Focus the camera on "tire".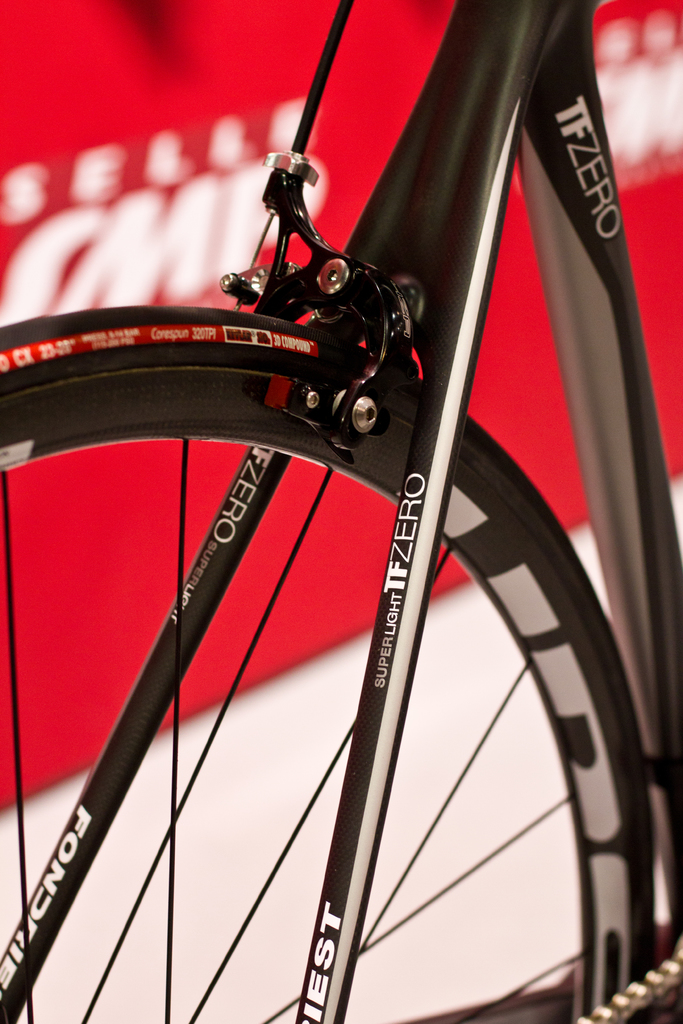
Focus region: (left=0, top=309, right=656, bottom=1023).
